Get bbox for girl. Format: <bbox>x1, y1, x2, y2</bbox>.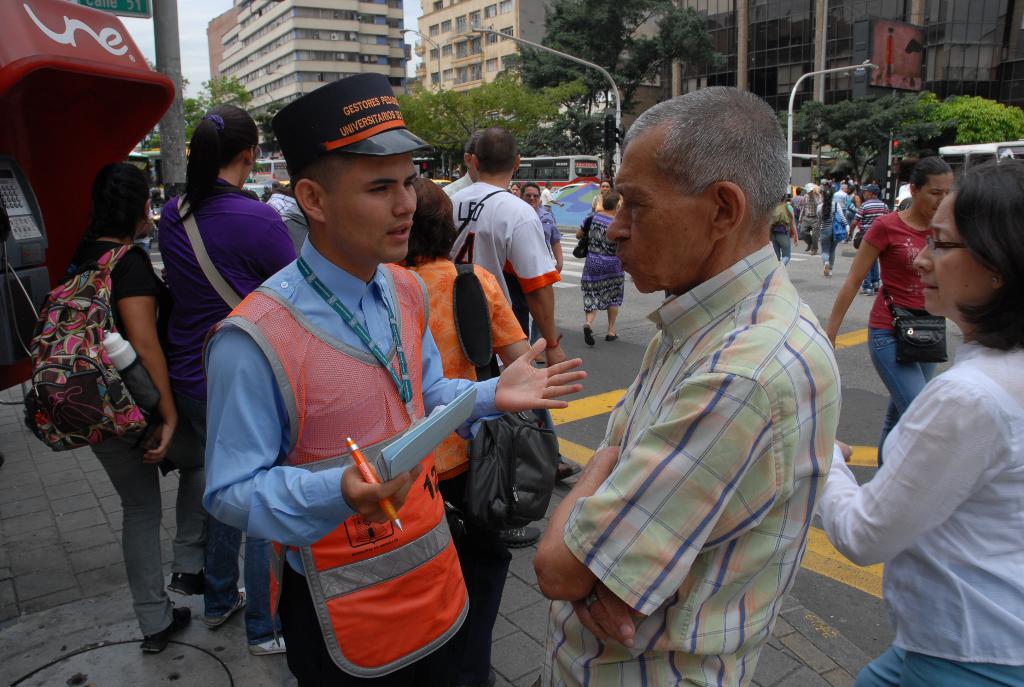
<bbox>58, 163, 209, 651</bbox>.
